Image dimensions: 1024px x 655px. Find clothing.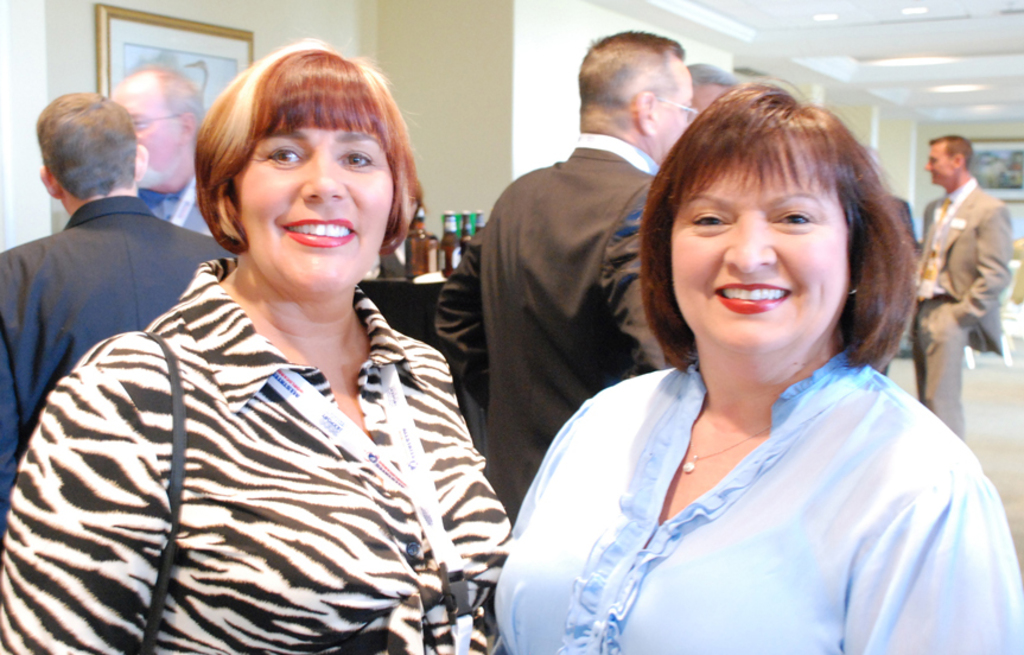
0/195/227/507.
